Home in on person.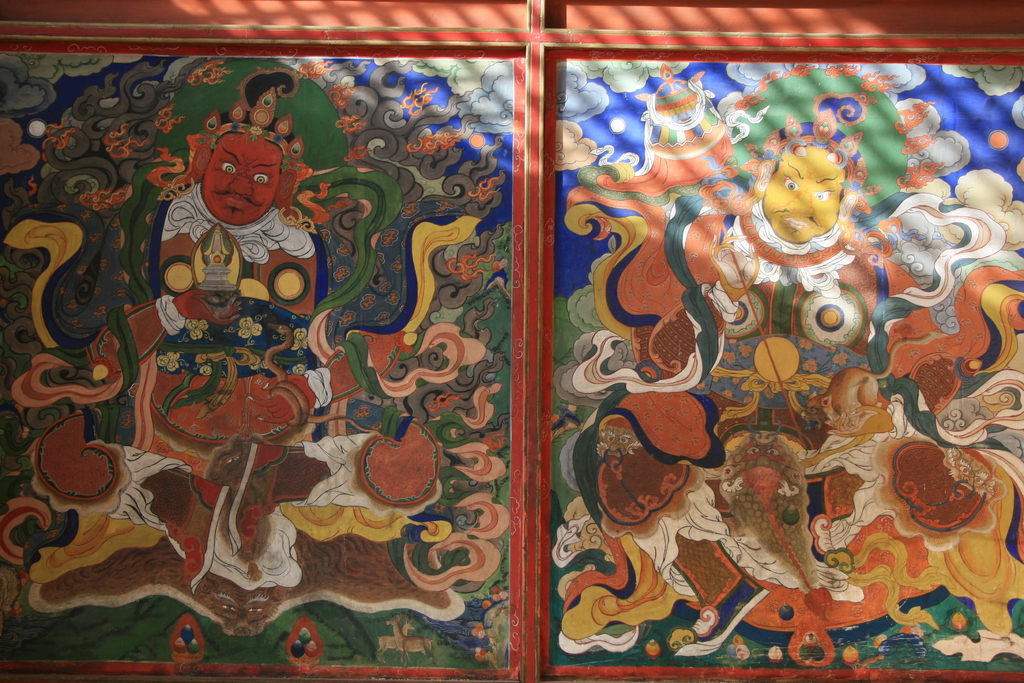
Homed in at bbox(0, 68, 483, 596).
